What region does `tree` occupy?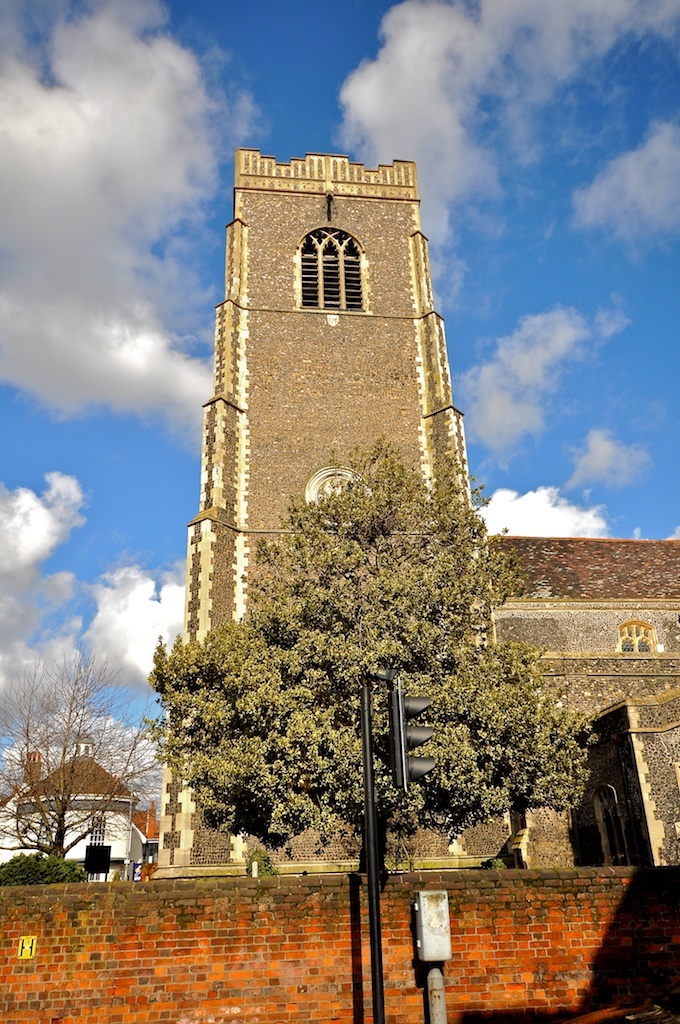
{"x1": 17, "y1": 636, "x2": 153, "y2": 892}.
